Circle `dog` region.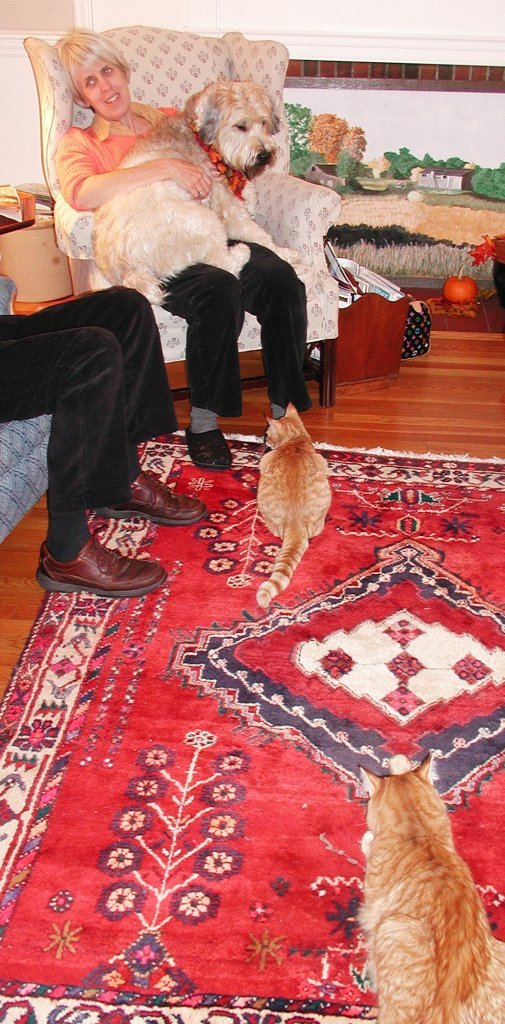
Region: <box>98,72,277,310</box>.
